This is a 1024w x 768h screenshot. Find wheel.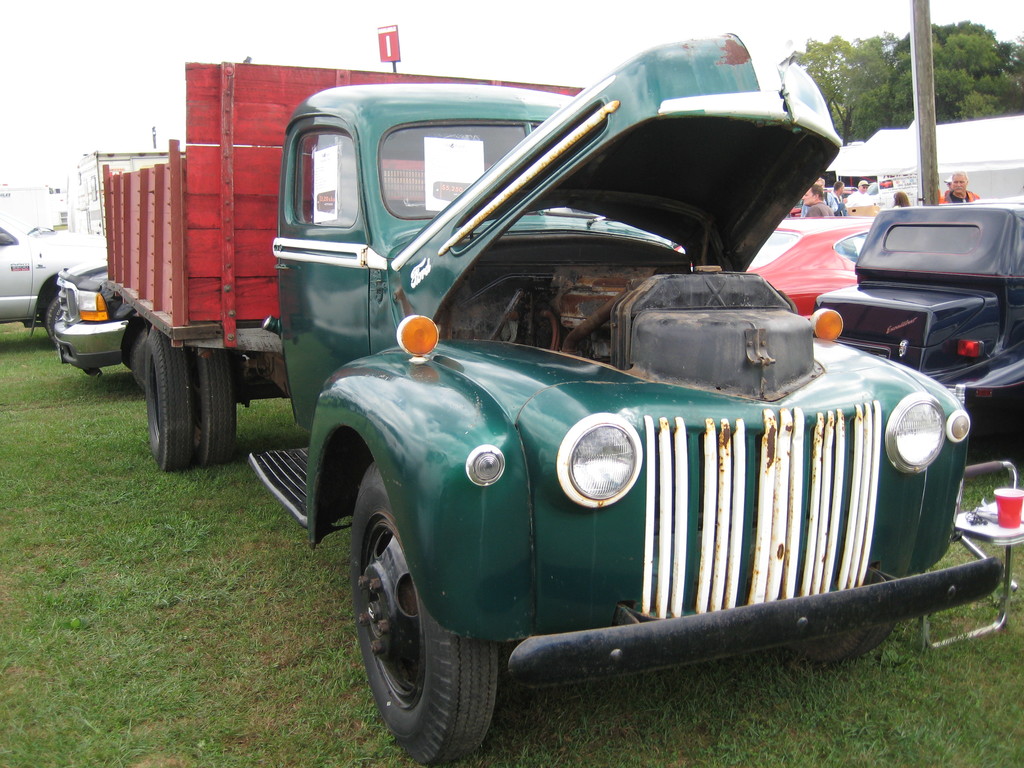
Bounding box: box(797, 616, 899, 668).
